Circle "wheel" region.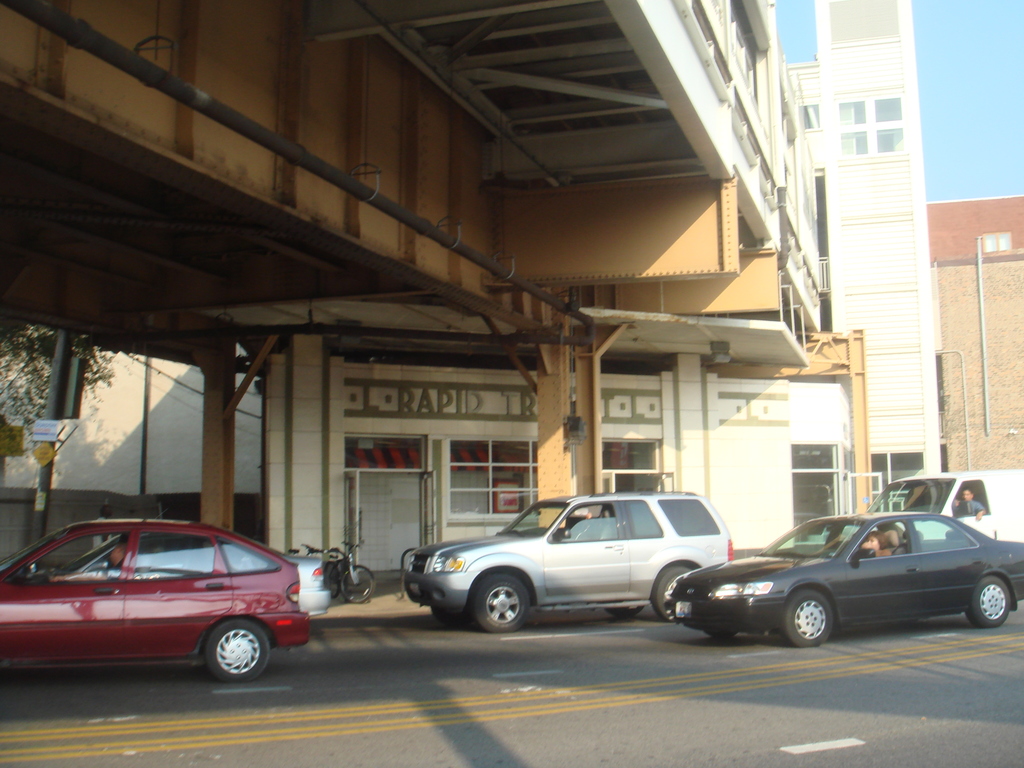
Region: region(437, 611, 461, 632).
